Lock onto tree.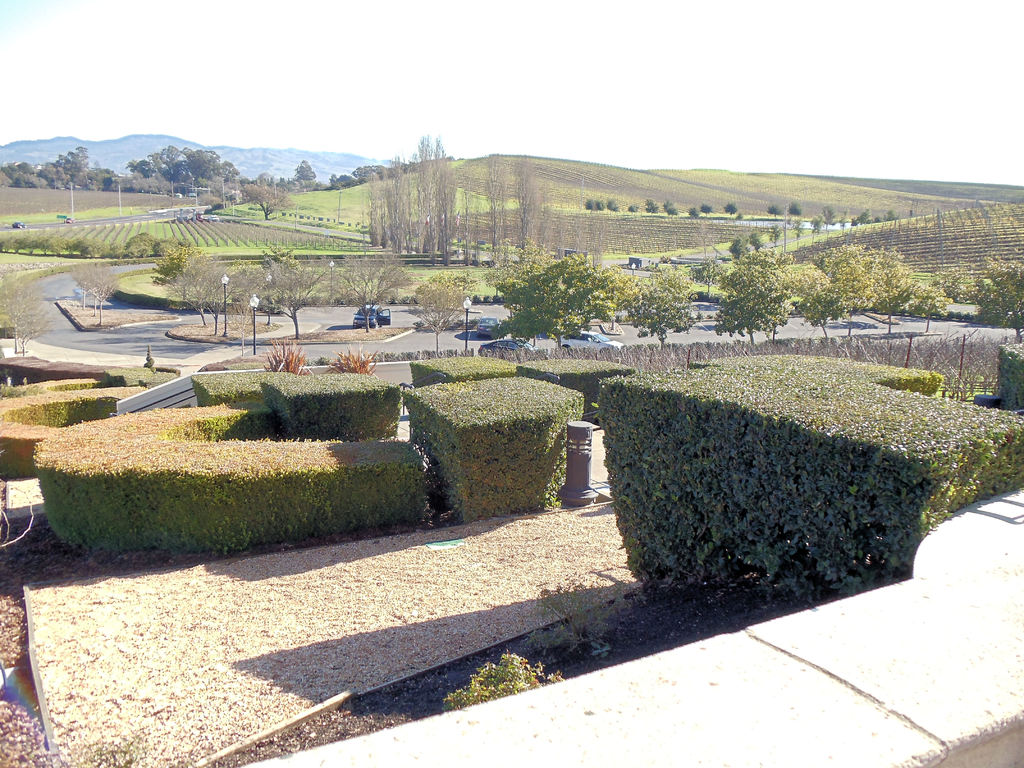
Locked: bbox=(222, 268, 268, 358).
